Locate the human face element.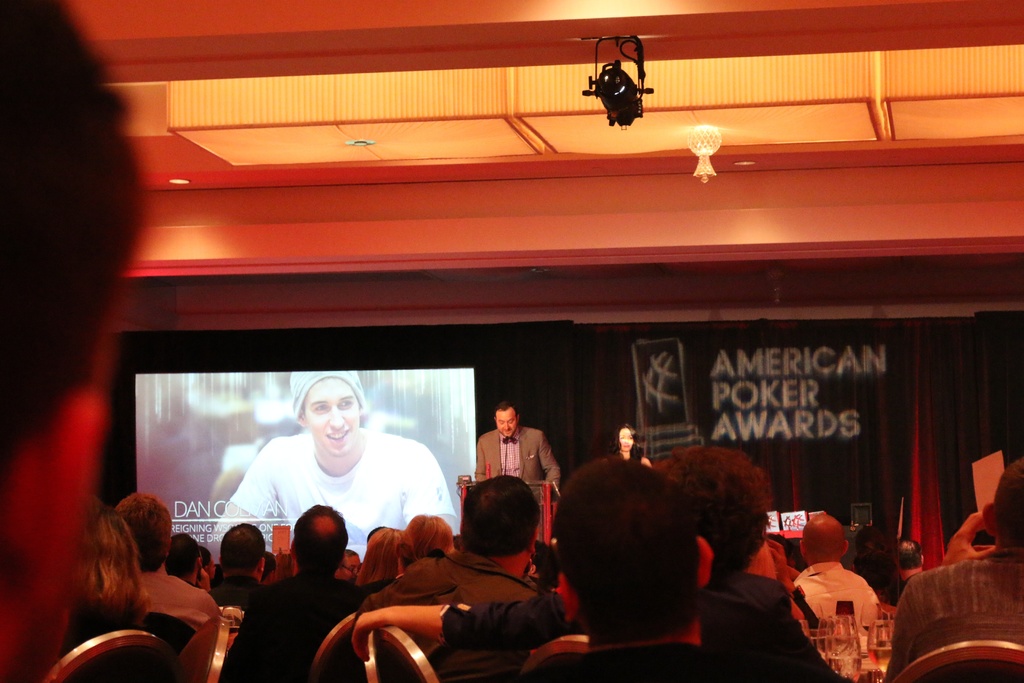
Element bbox: locate(495, 408, 516, 437).
